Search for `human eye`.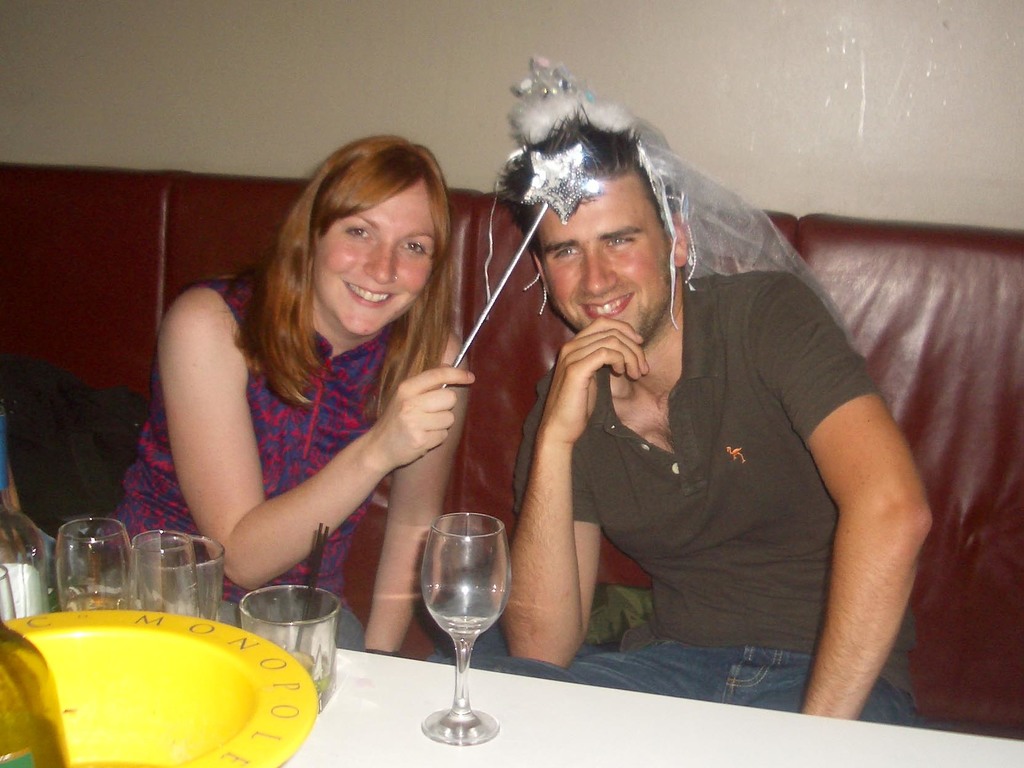
Found at [399, 236, 428, 257].
